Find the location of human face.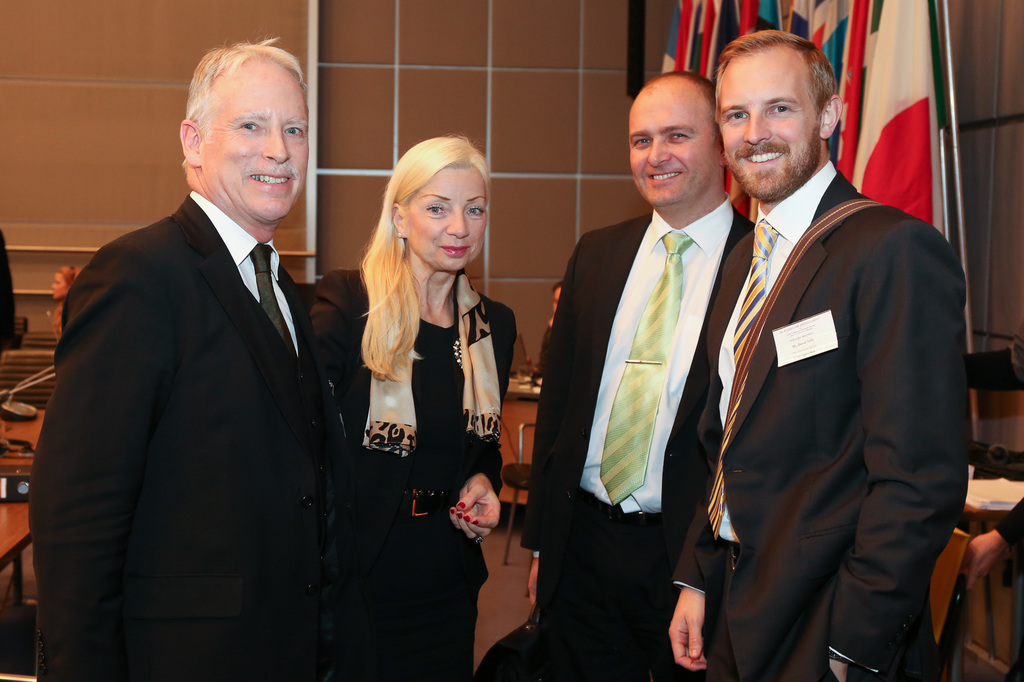
Location: [x1=718, y1=55, x2=818, y2=201].
